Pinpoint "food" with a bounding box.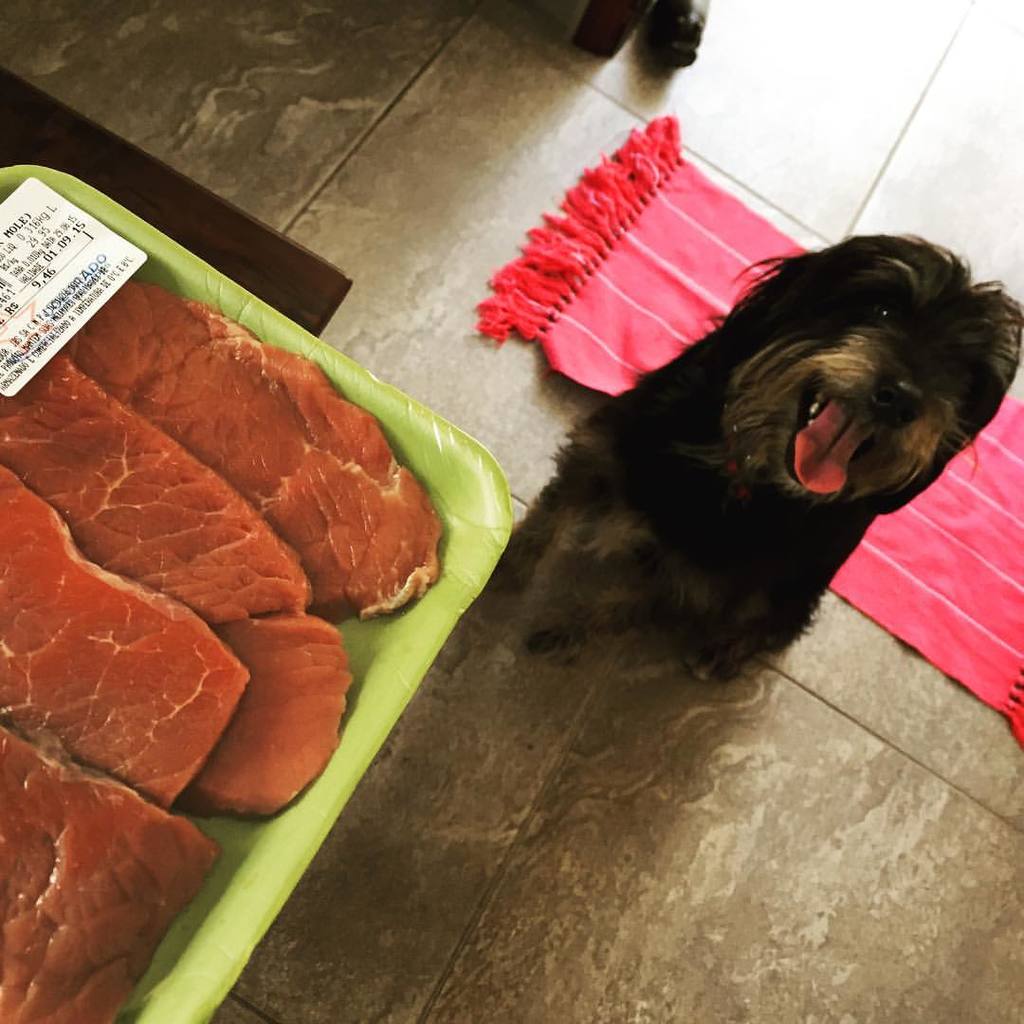
select_region(0, 295, 509, 630).
